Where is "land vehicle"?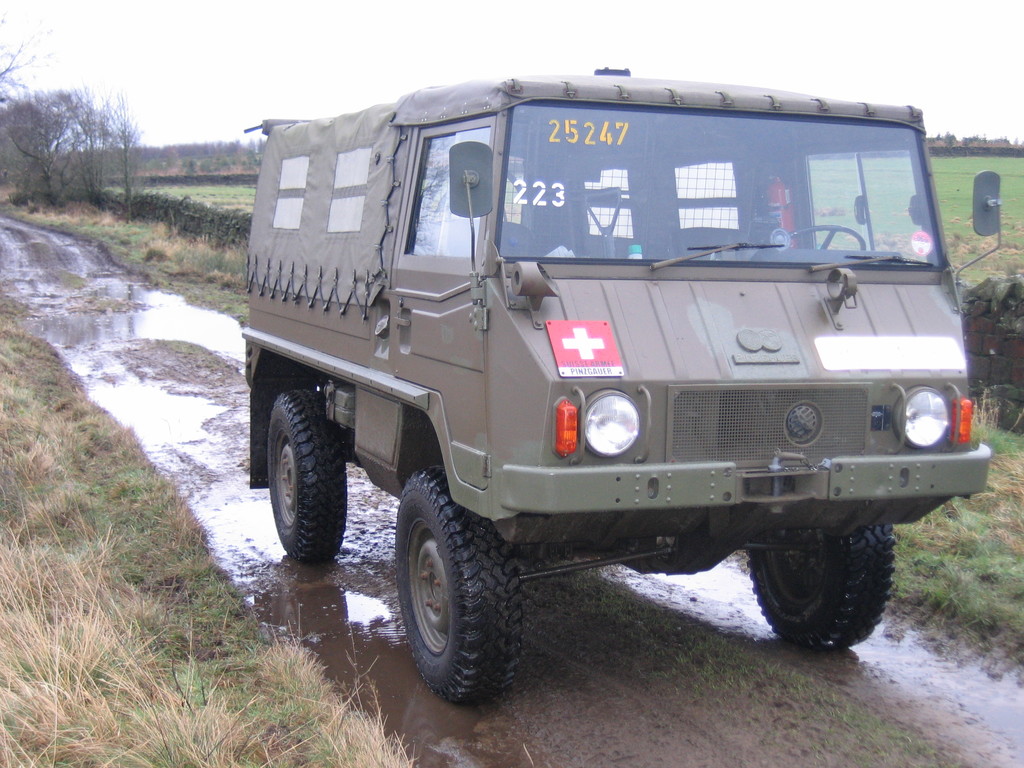
280, 23, 990, 711.
